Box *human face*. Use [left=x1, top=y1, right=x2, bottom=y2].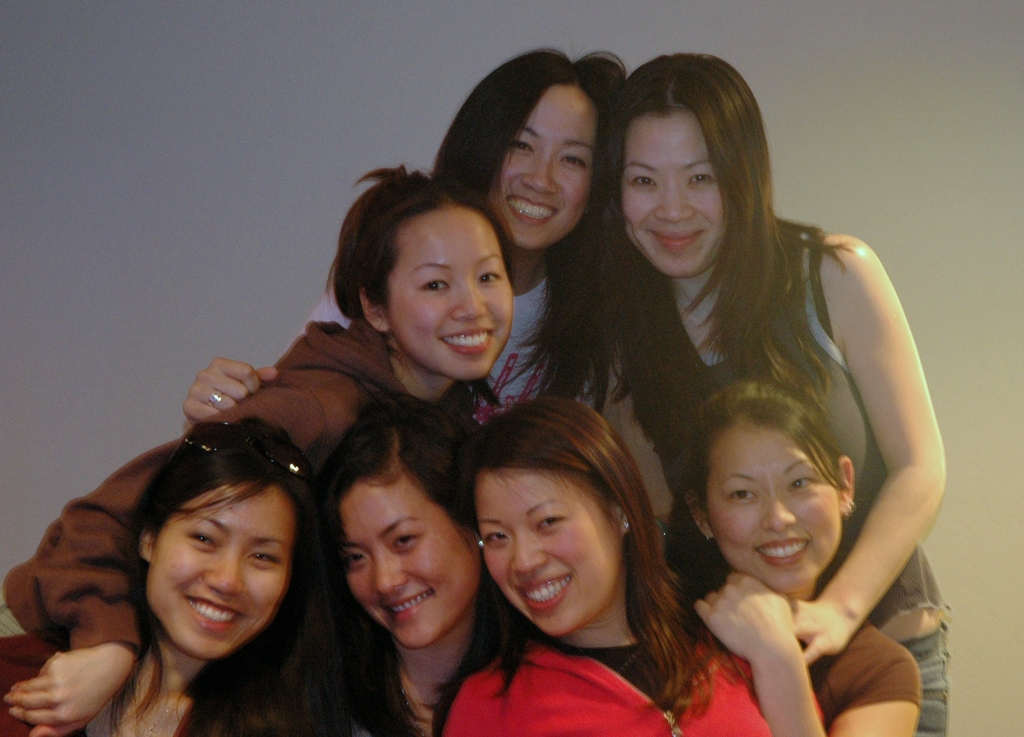
[left=624, top=111, right=725, bottom=279].
